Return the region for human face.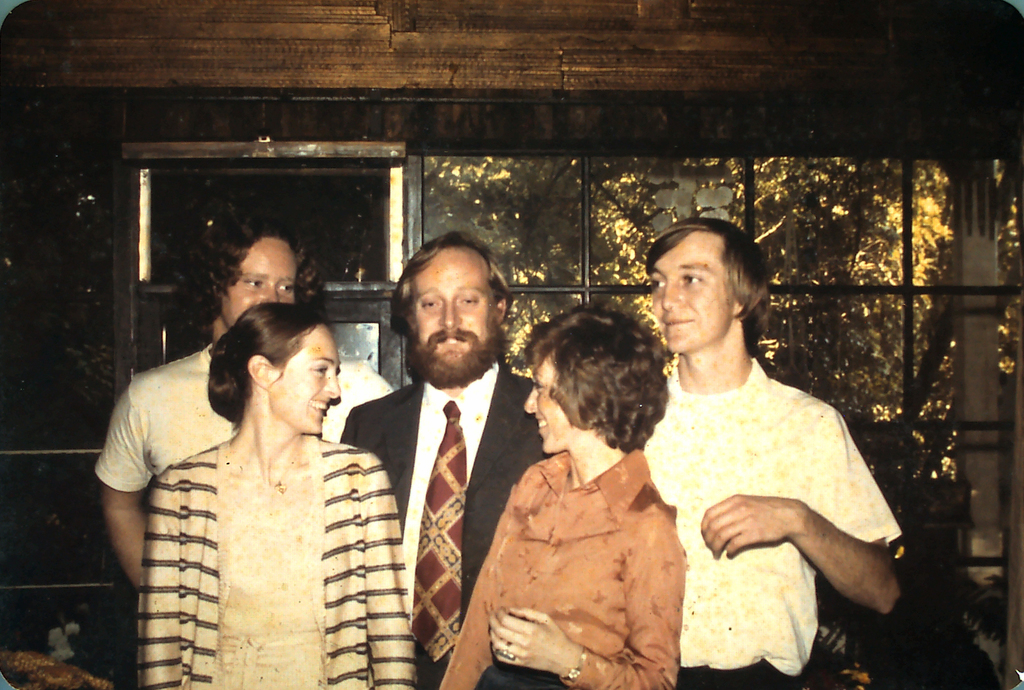
[271, 317, 339, 433].
